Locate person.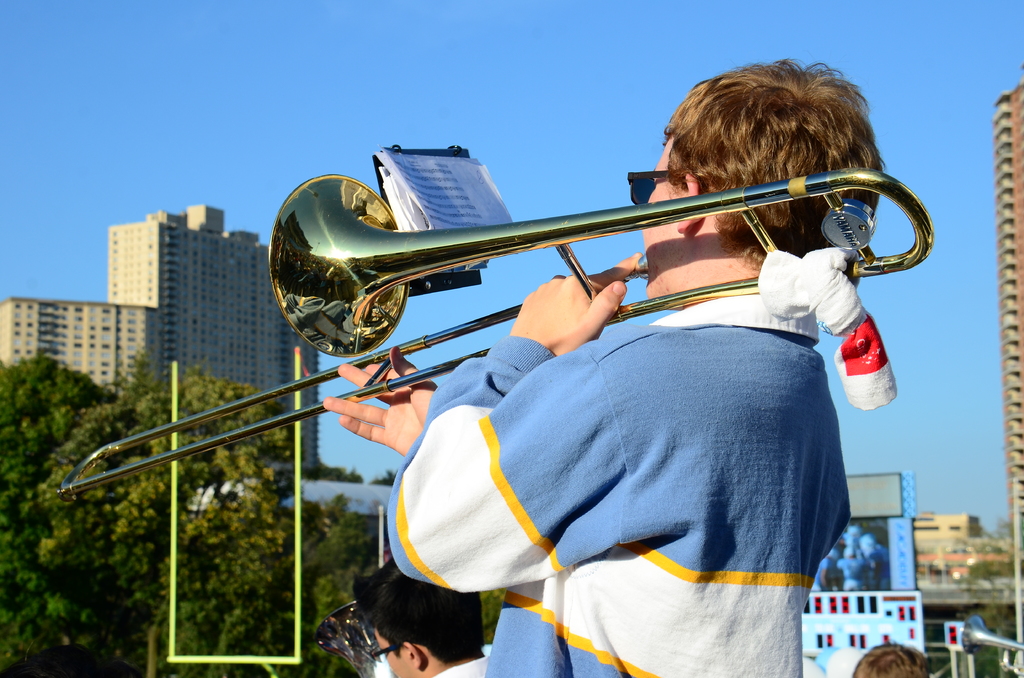
Bounding box: Rect(348, 553, 493, 677).
